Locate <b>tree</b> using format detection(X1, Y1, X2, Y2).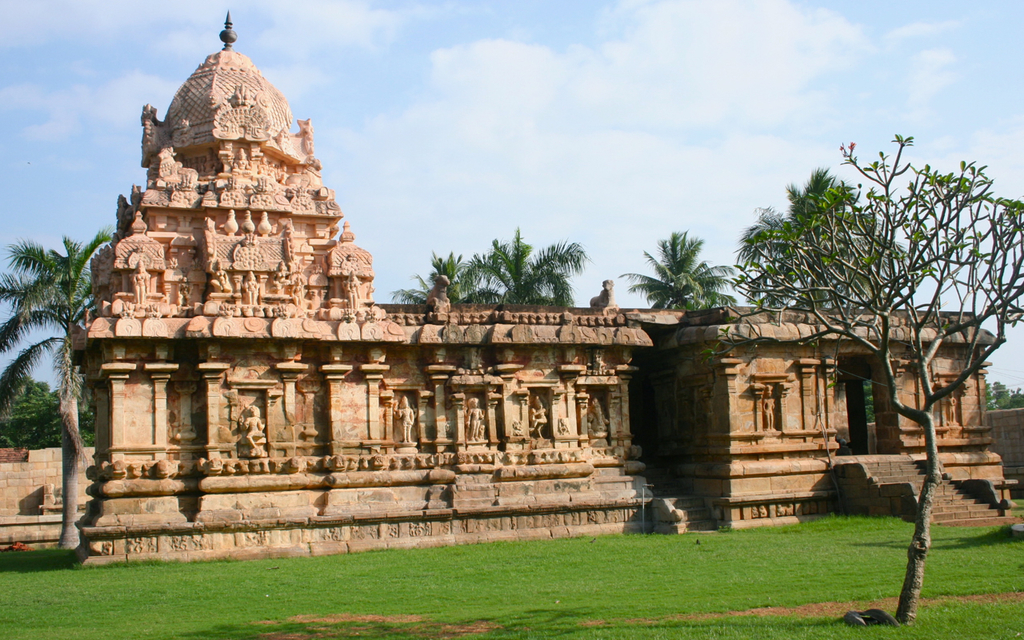
detection(0, 372, 100, 453).
